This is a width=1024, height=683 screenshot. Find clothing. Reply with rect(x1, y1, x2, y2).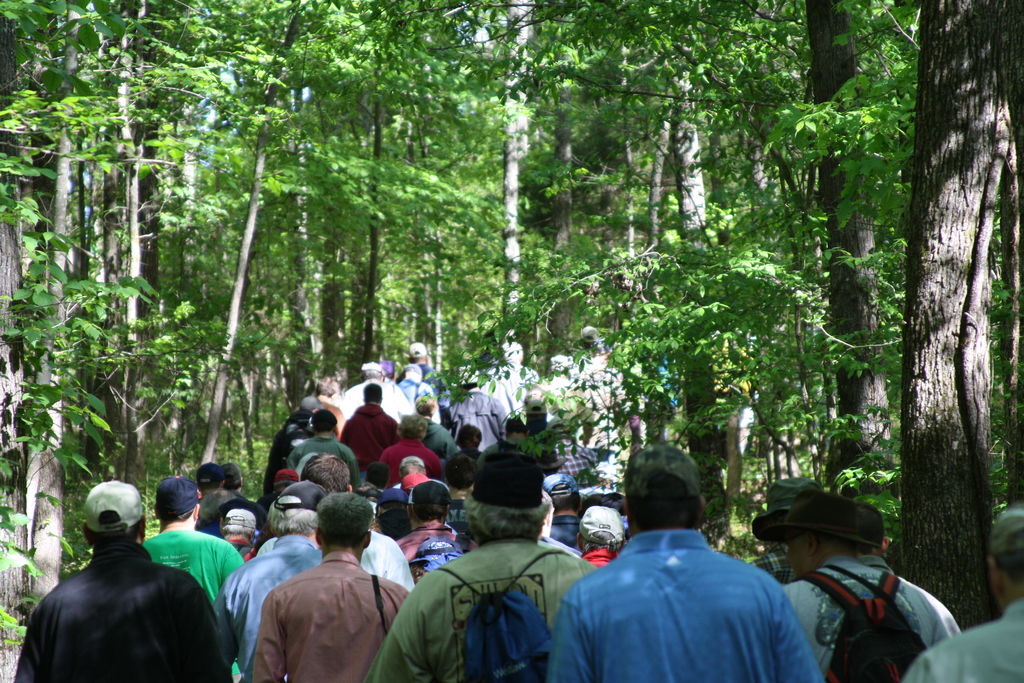
rect(553, 523, 826, 682).
